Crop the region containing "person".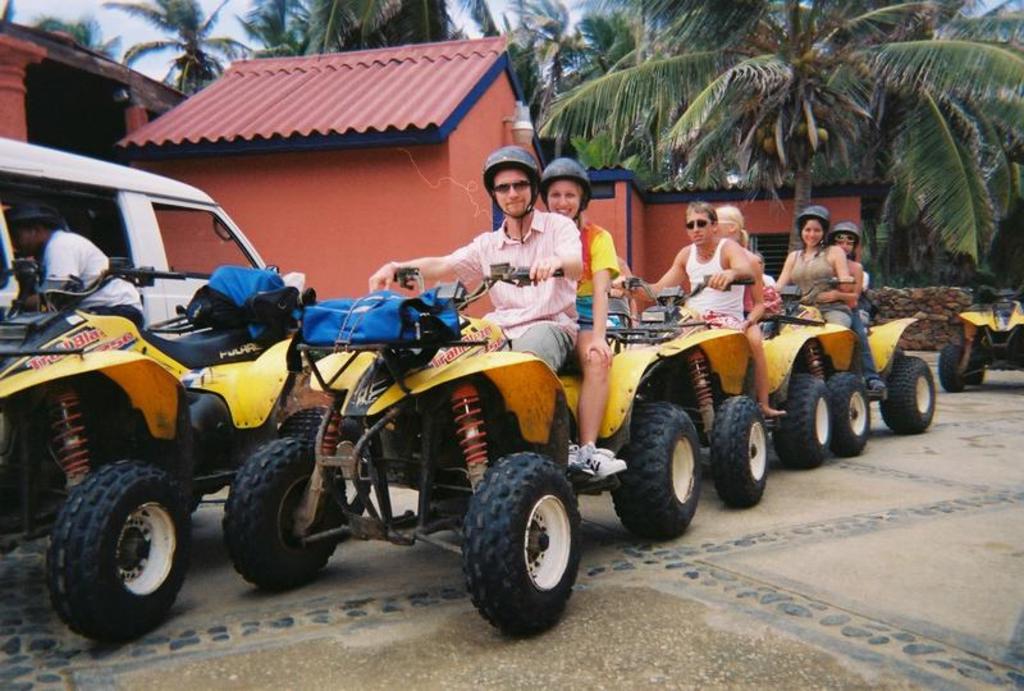
Crop region: (365,143,582,372).
